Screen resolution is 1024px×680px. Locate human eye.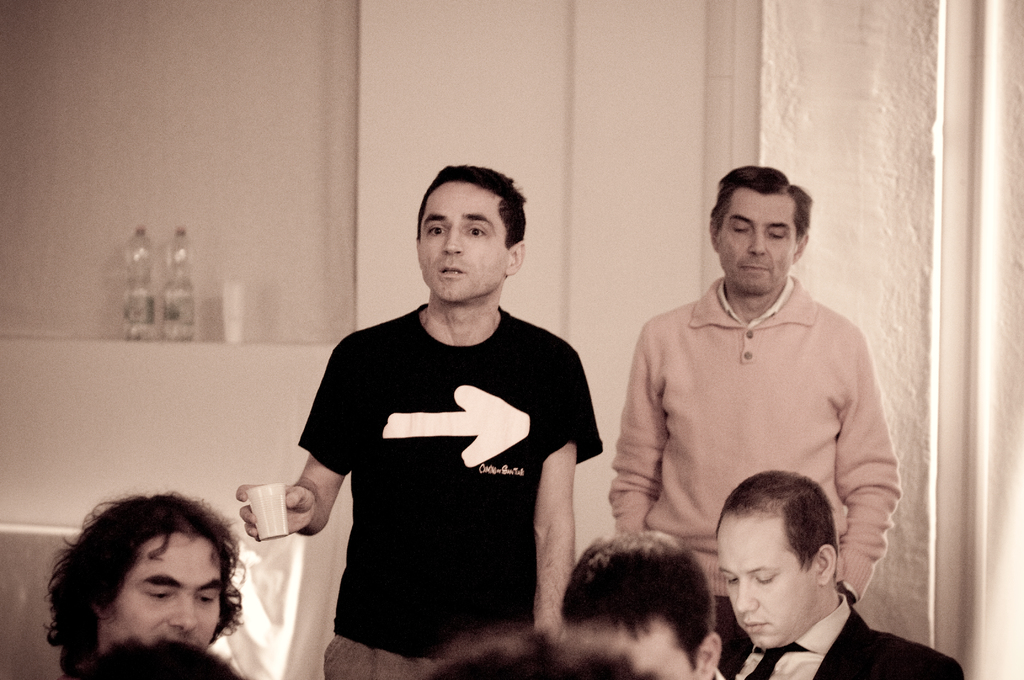
left=145, top=584, right=177, bottom=603.
